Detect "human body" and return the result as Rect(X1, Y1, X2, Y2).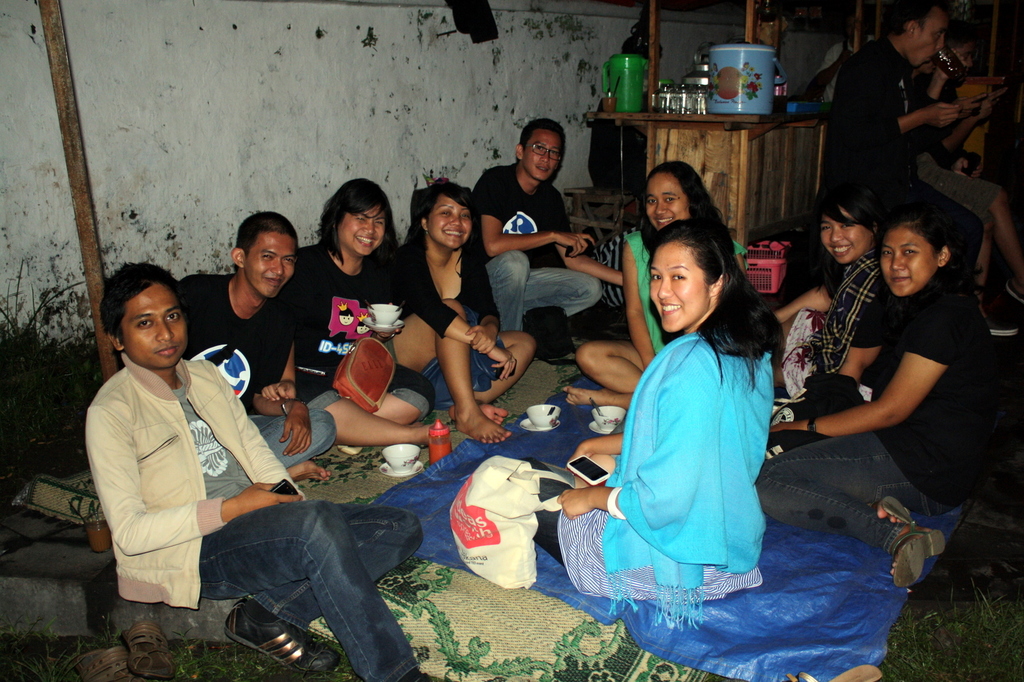
Rect(767, 202, 1004, 588).
